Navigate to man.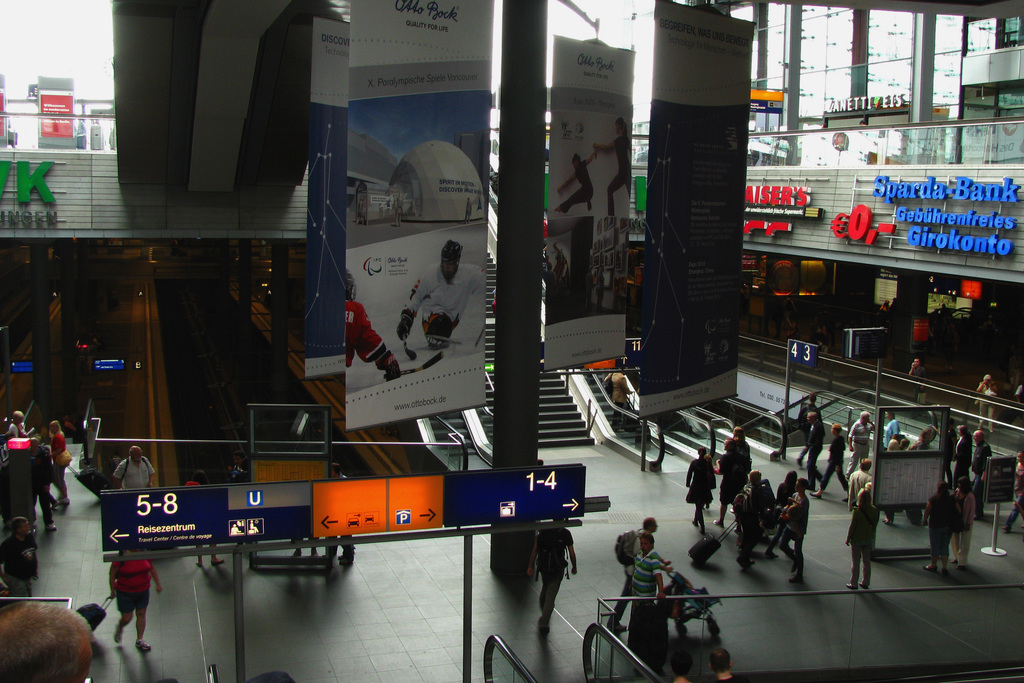
Navigation target: x1=106, y1=441, x2=164, y2=496.
